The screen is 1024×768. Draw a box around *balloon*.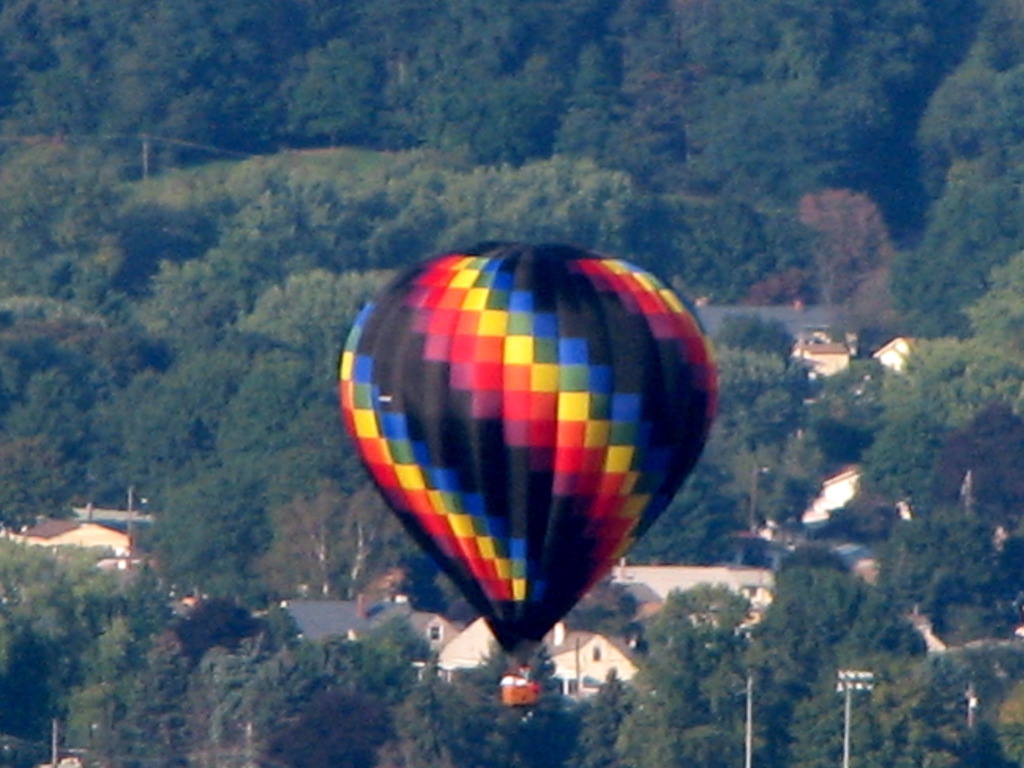
l=339, t=245, r=718, b=660.
